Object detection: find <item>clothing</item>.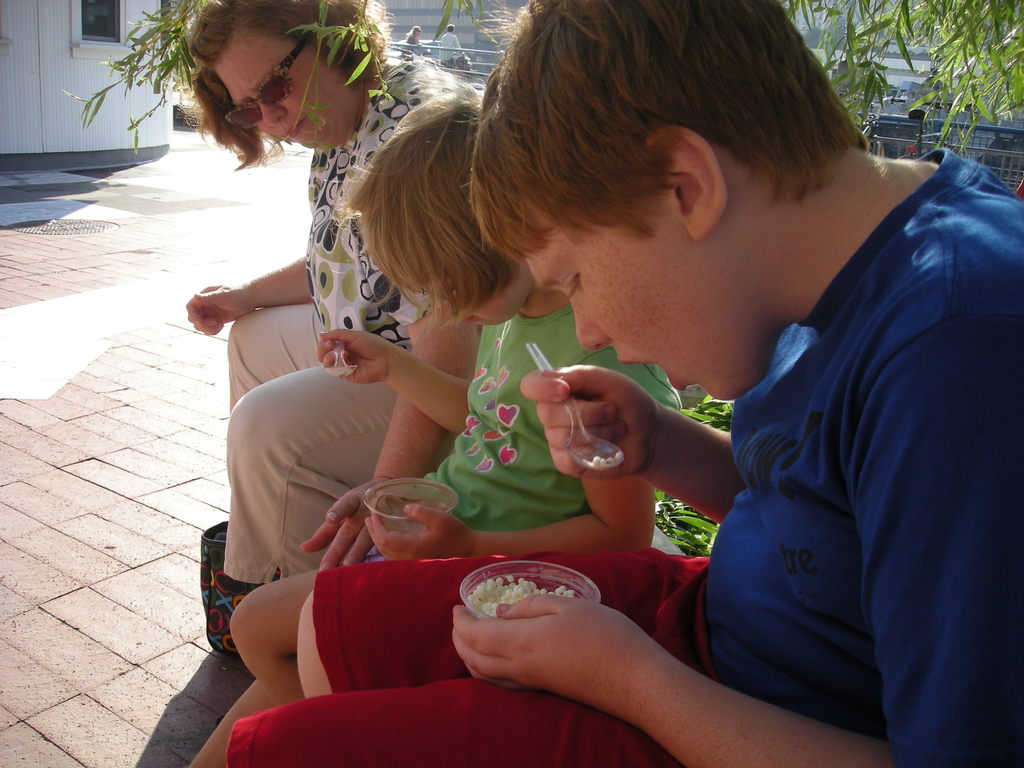
922:74:943:88.
